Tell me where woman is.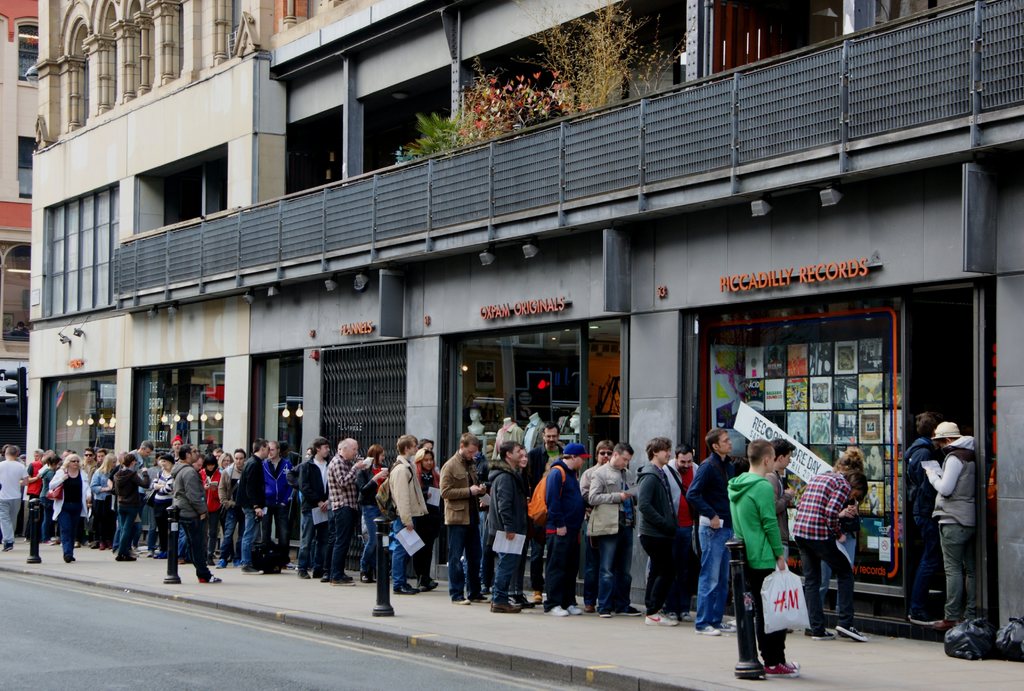
woman is at 788:452:867:642.
